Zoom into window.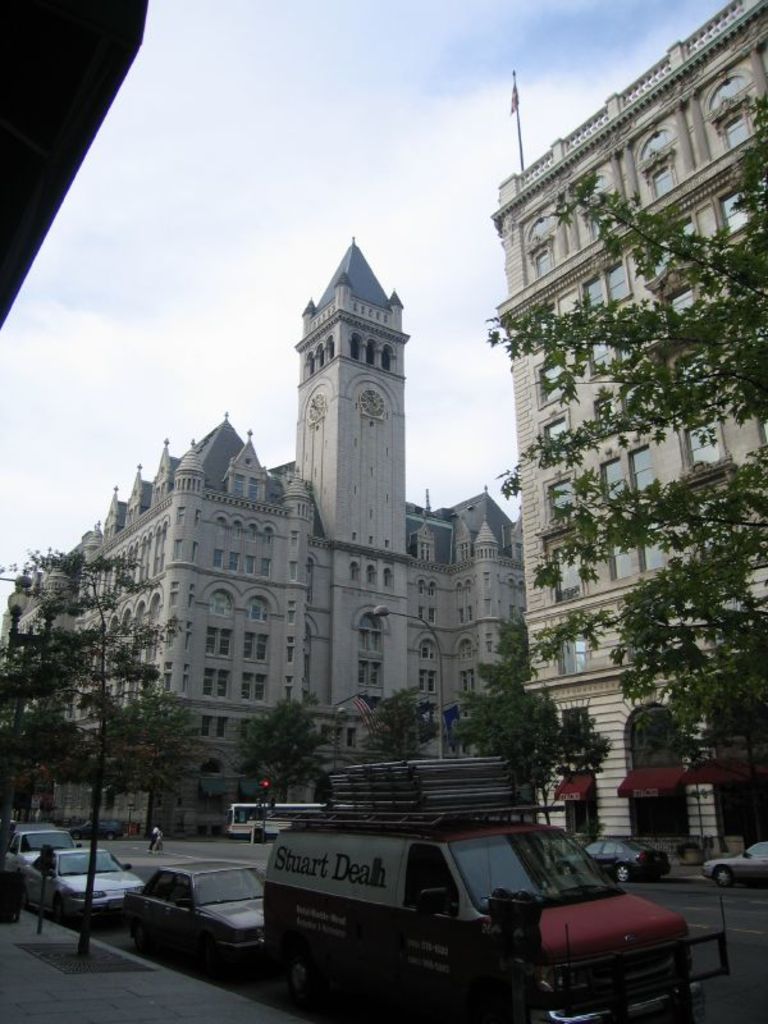
Zoom target: {"x1": 0, "y1": 466, "x2": 534, "y2": 833}.
